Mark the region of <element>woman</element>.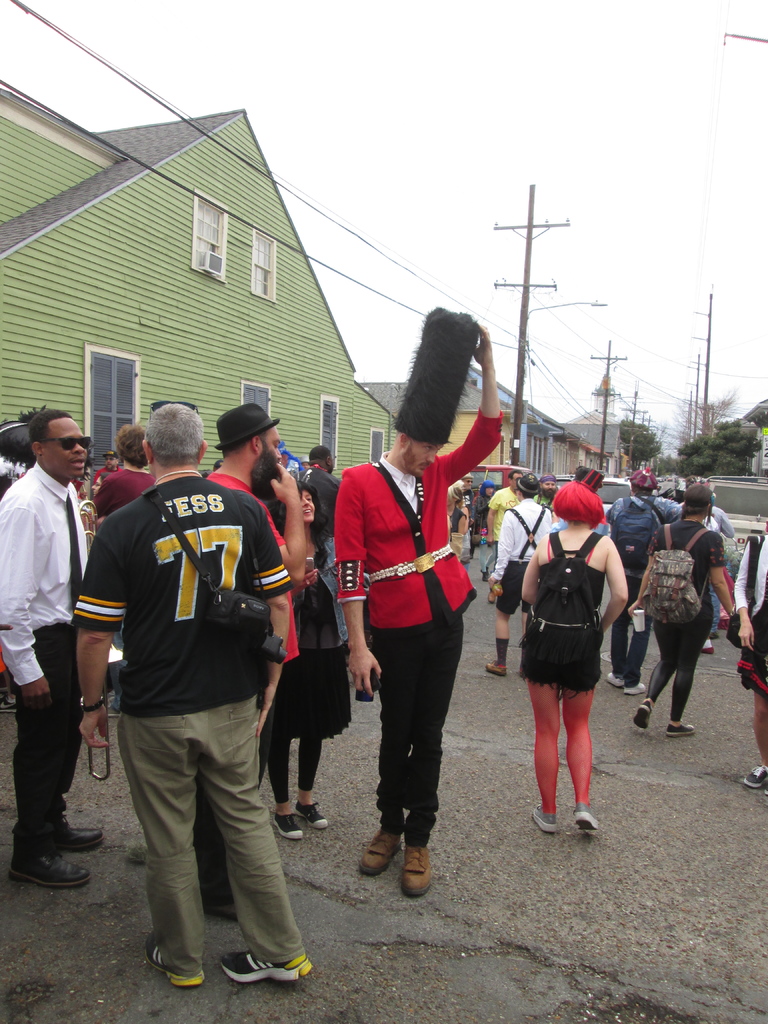
Region: [x1=733, y1=501, x2=767, y2=785].
